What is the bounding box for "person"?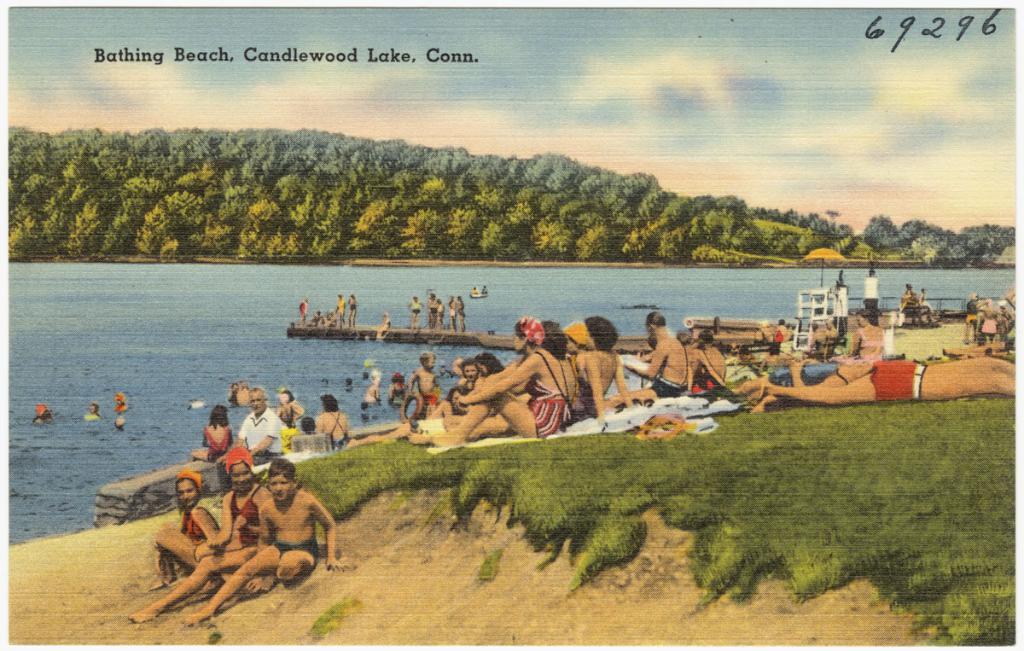
[x1=420, y1=311, x2=572, y2=443].
